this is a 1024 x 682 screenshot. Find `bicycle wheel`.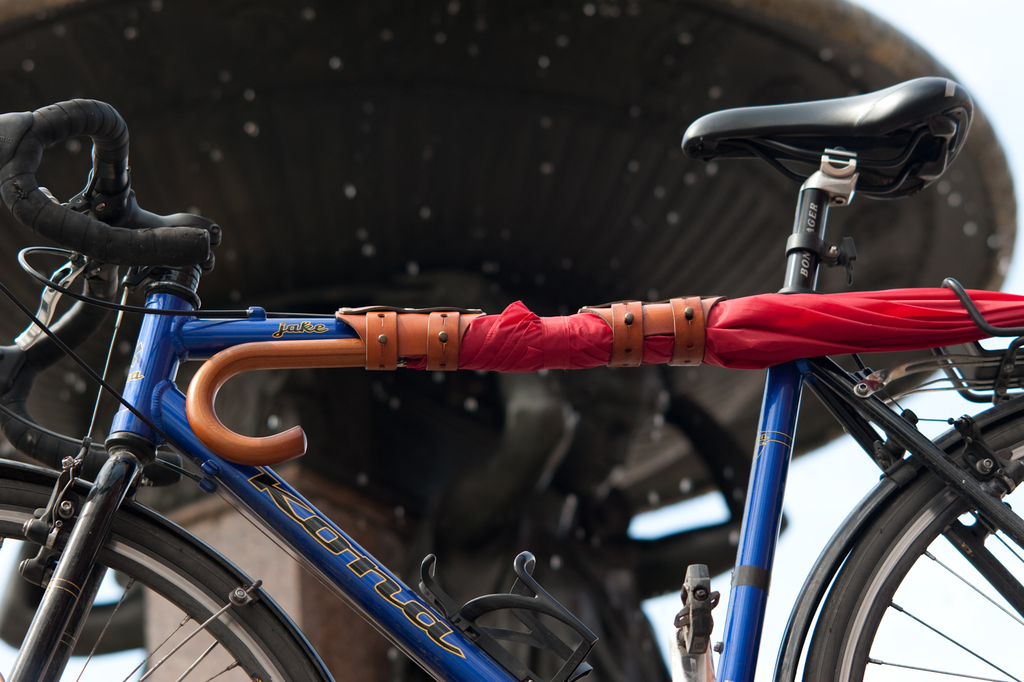
Bounding box: select_region(784, 412, 1023, 681).
